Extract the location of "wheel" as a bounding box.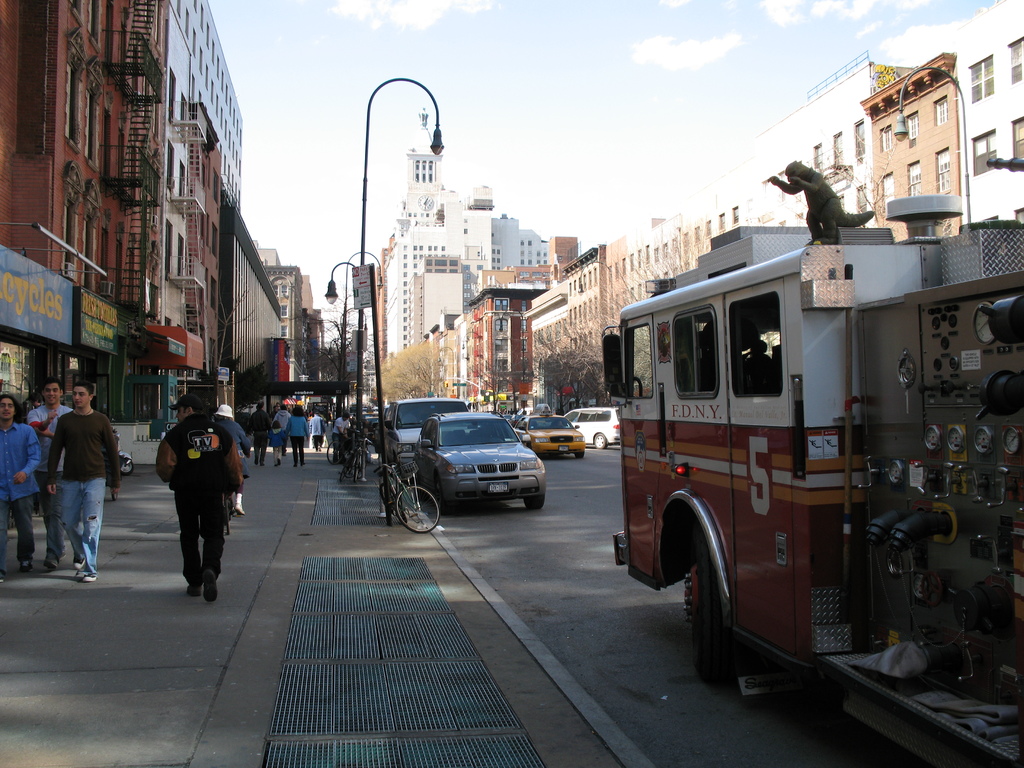
<bbox>592, 433, 605, 447</bbox>.
